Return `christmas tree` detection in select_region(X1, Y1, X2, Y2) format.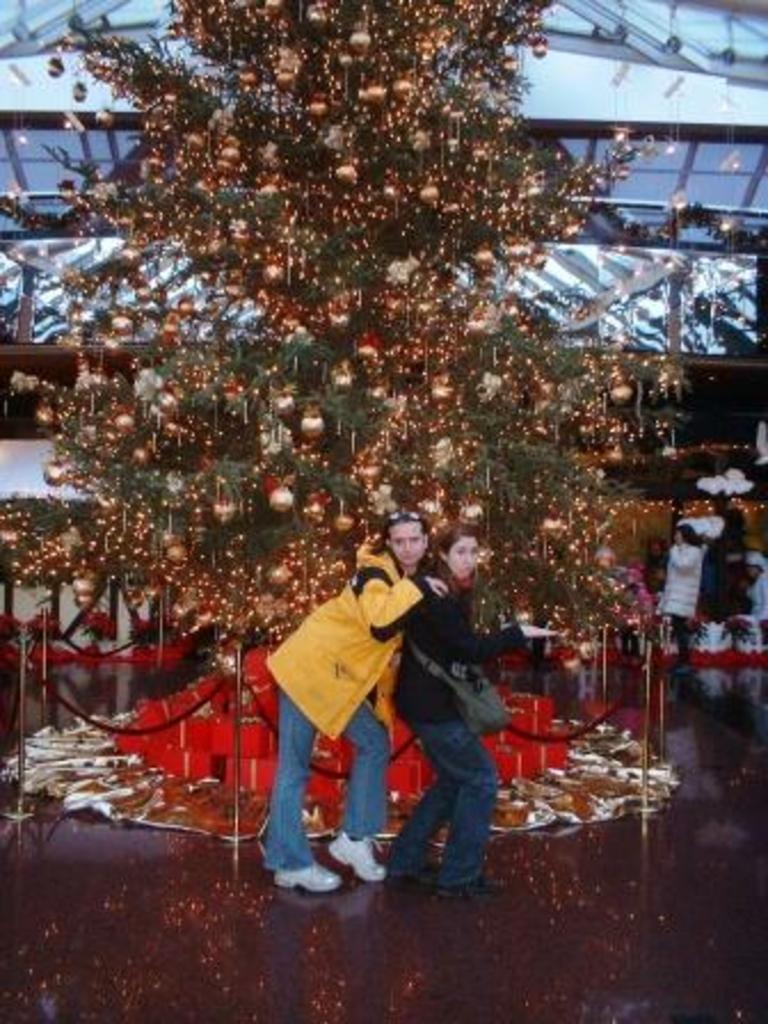
select_region(11, 0, 752, 709).
